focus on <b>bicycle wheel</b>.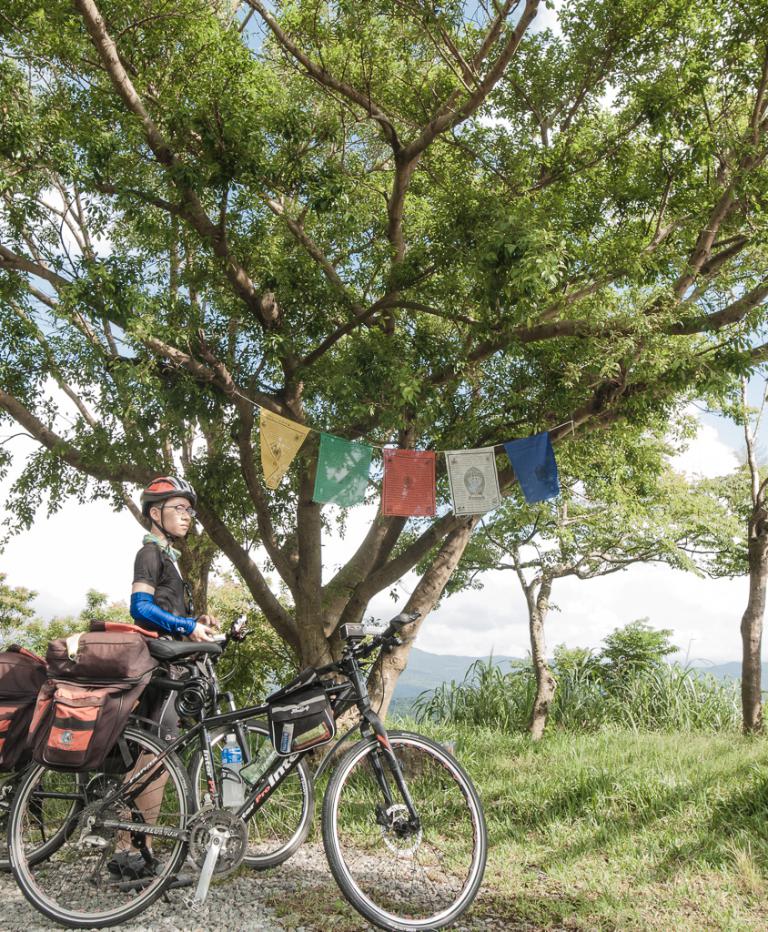
Focused at 181,718,310,873.
